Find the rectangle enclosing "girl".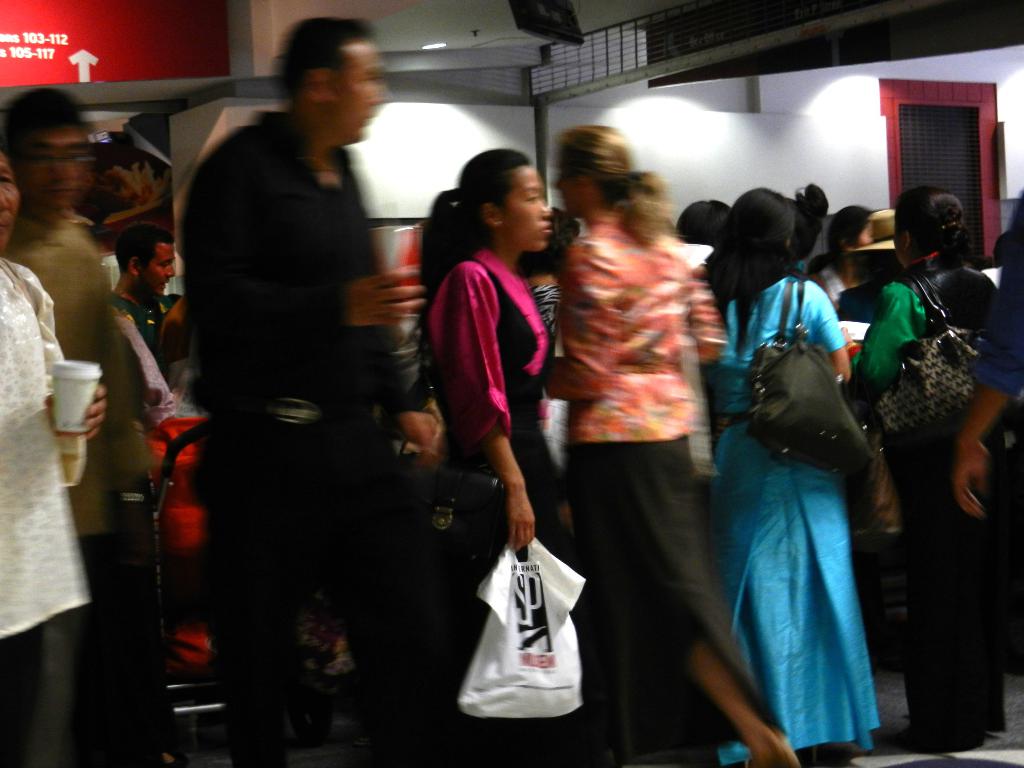
{"left": 536, "top": 127, "right": 940, "bottom": 767}.
